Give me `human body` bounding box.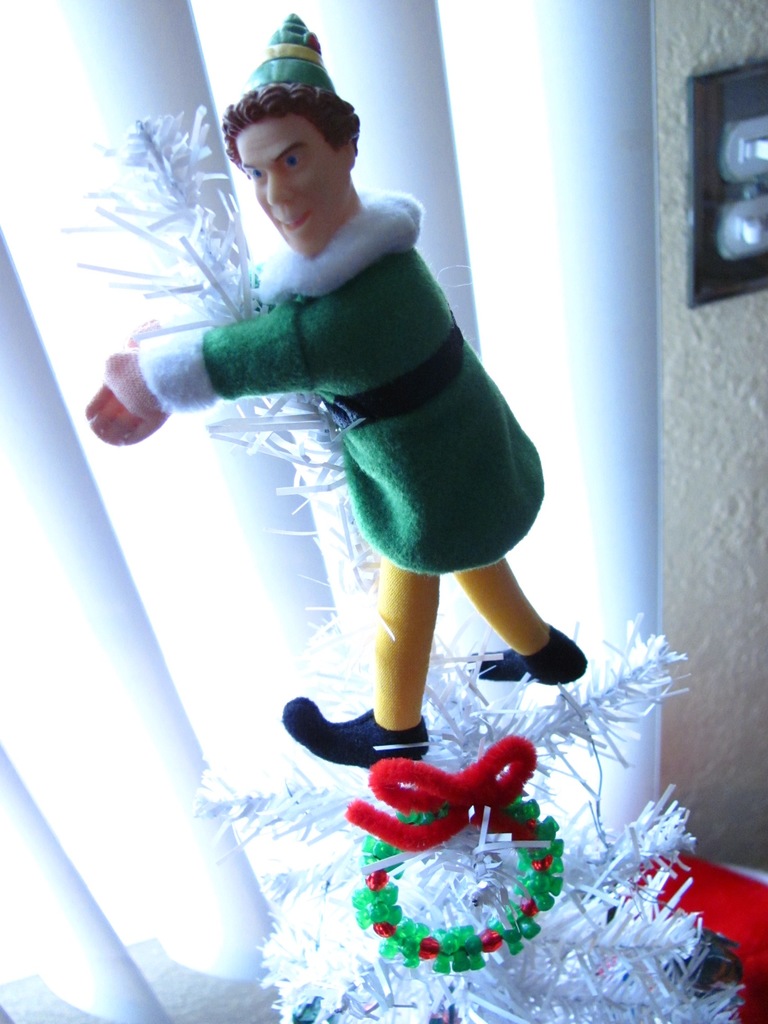
100:105:582:980.
